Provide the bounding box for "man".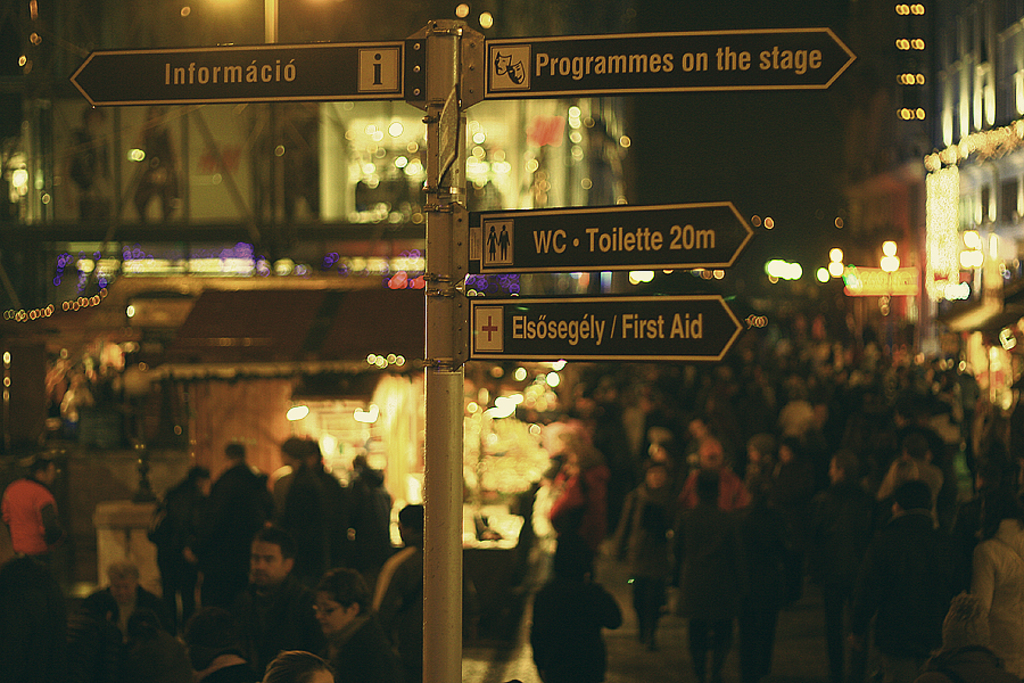
<bbox>83, 563, 185, 664</bbox>.
